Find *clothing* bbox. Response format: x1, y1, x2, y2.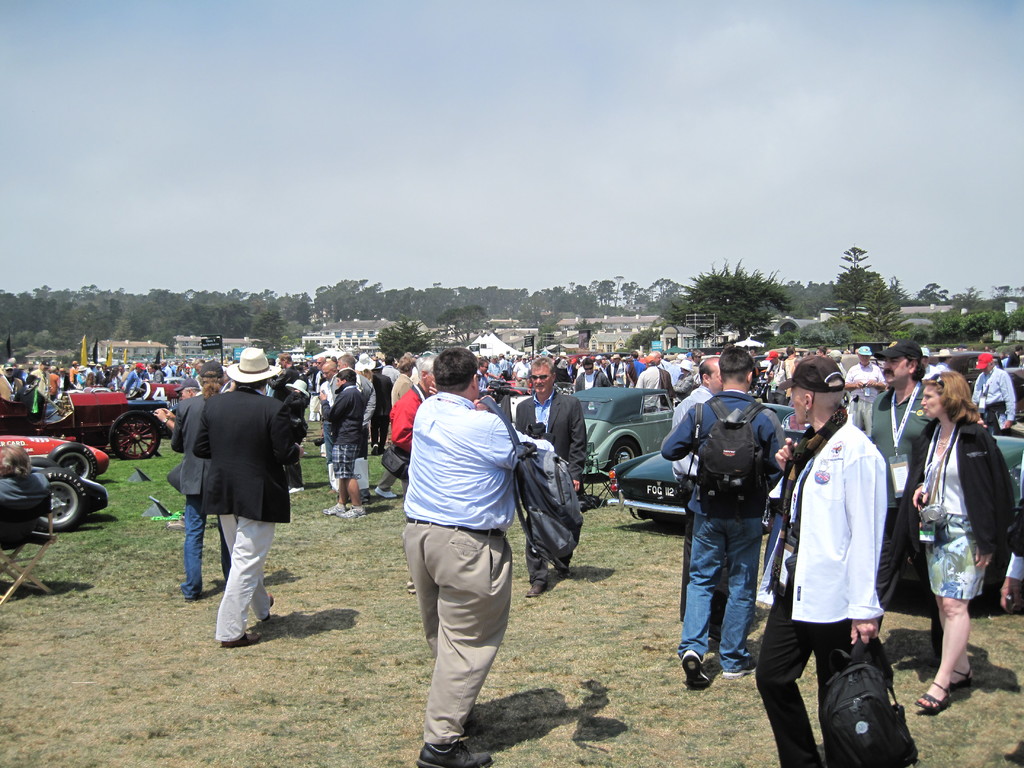
887, 414, 1017, 600.
